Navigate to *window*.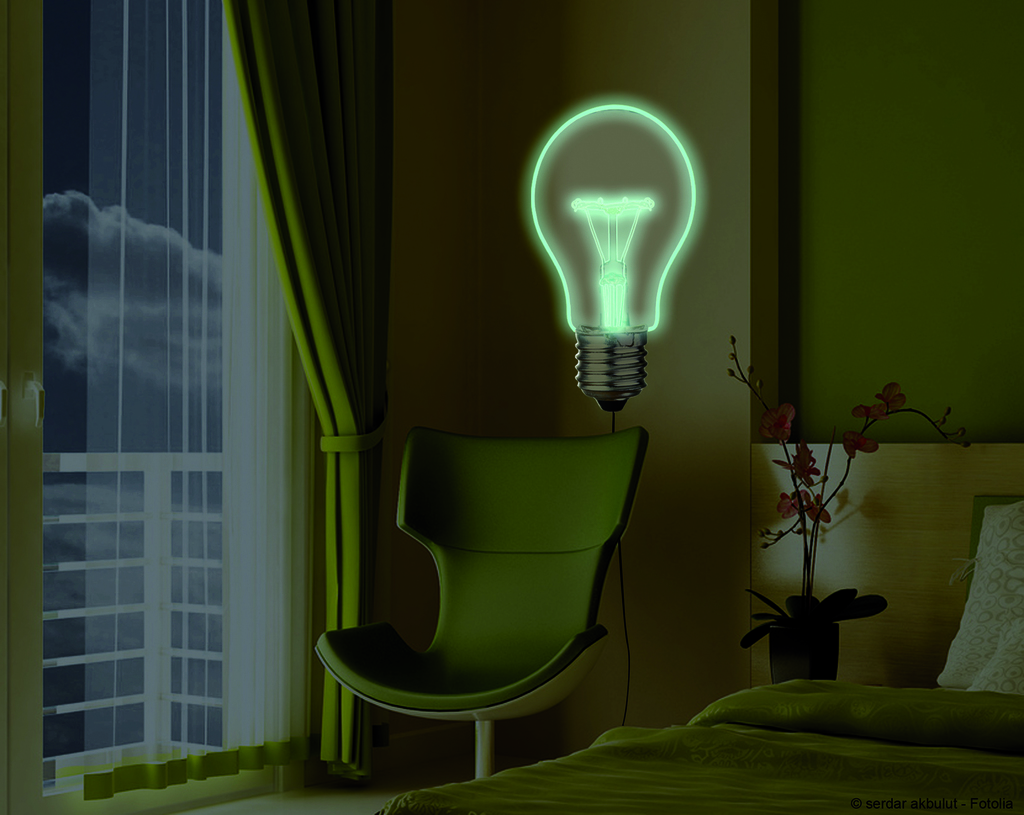
Navigation target: bbox=(40, 518, 144, 564).
